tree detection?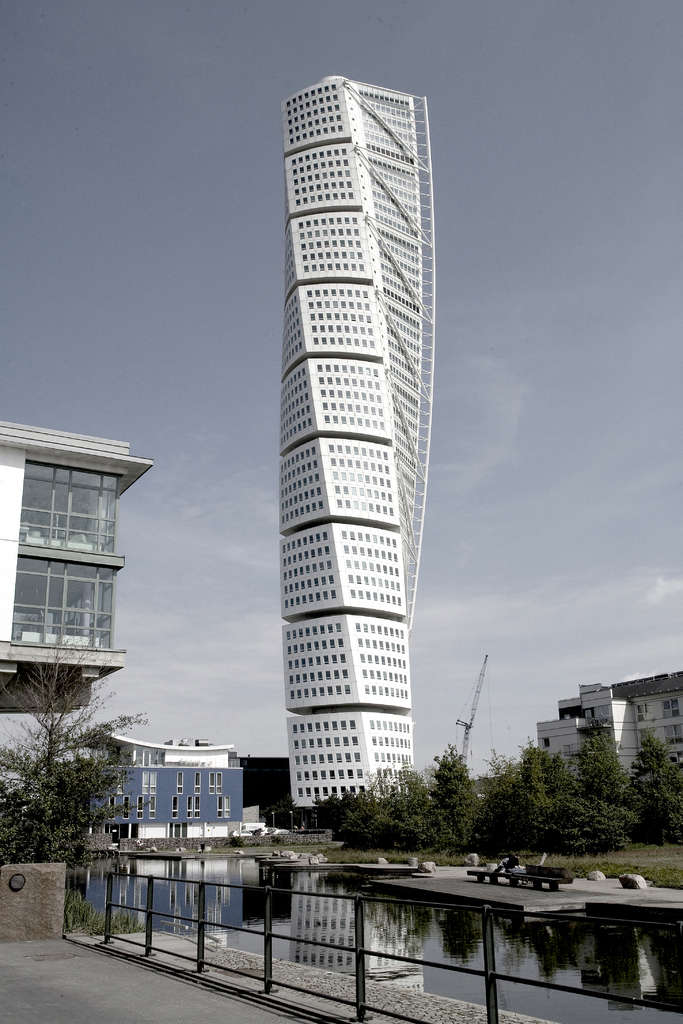
crop(13, 639, 116, 888)
